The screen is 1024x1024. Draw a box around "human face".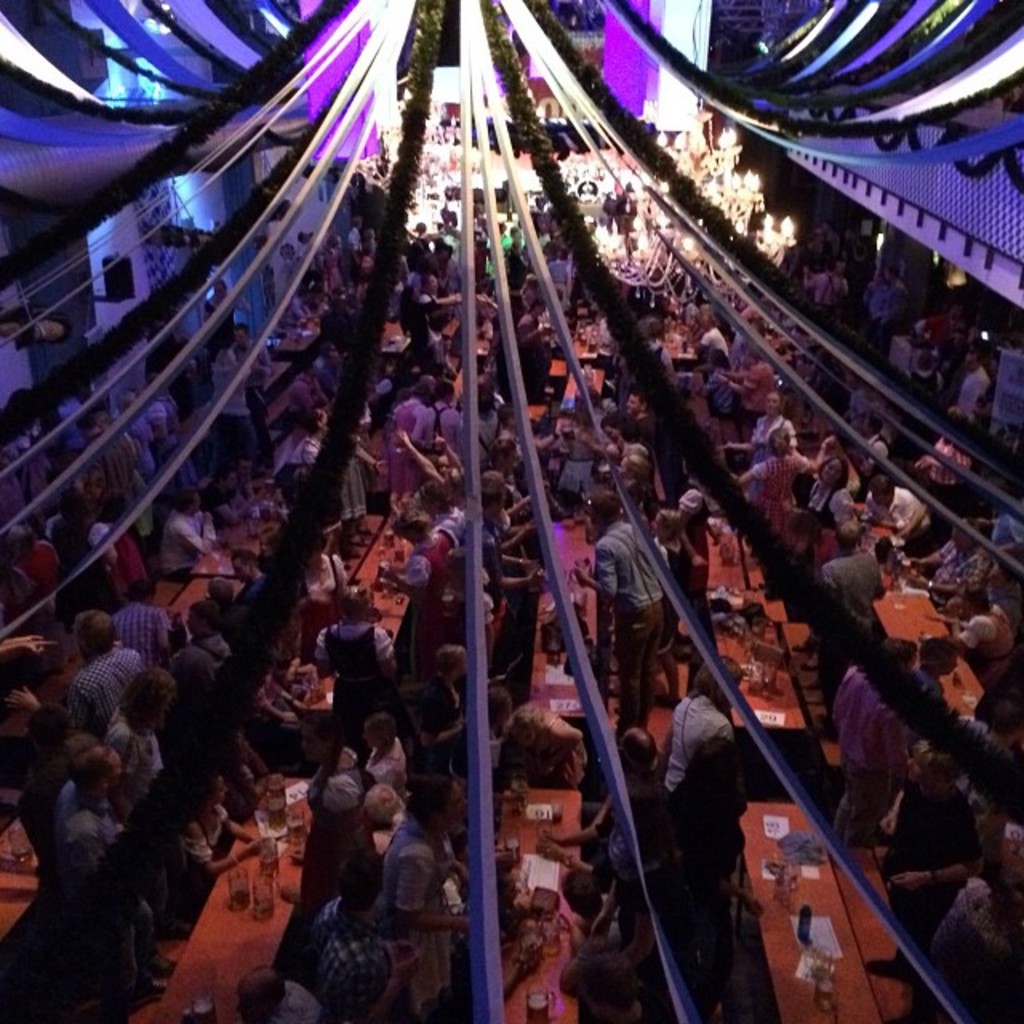
[left=299, top=720, right=325, bottom=766].
